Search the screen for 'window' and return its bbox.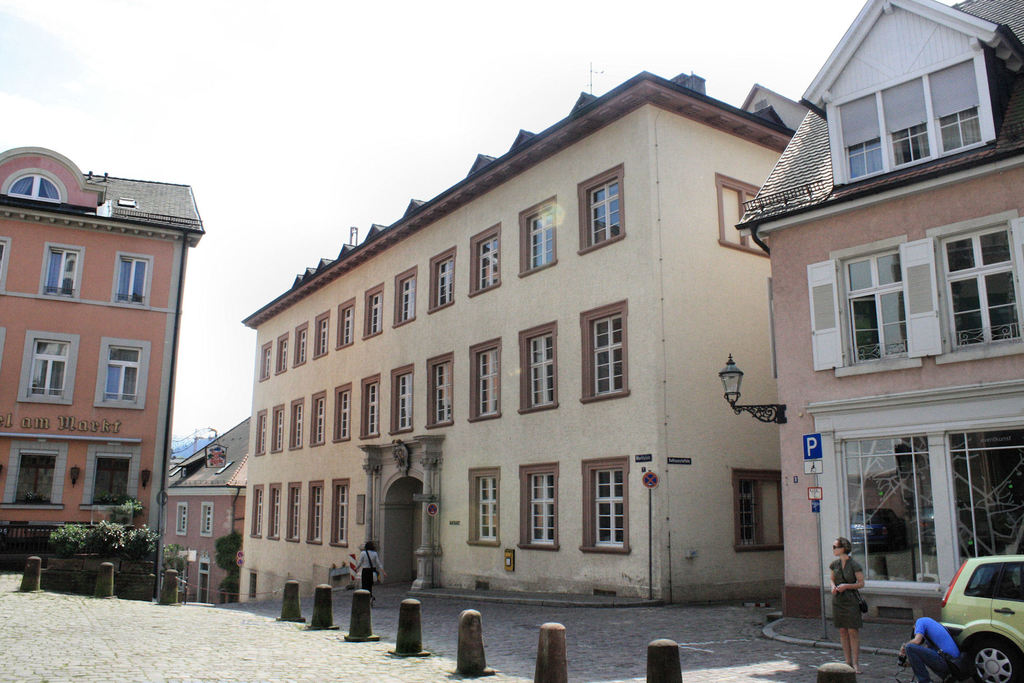
Found: [left=388, top=362, right=417, bottom=436].
